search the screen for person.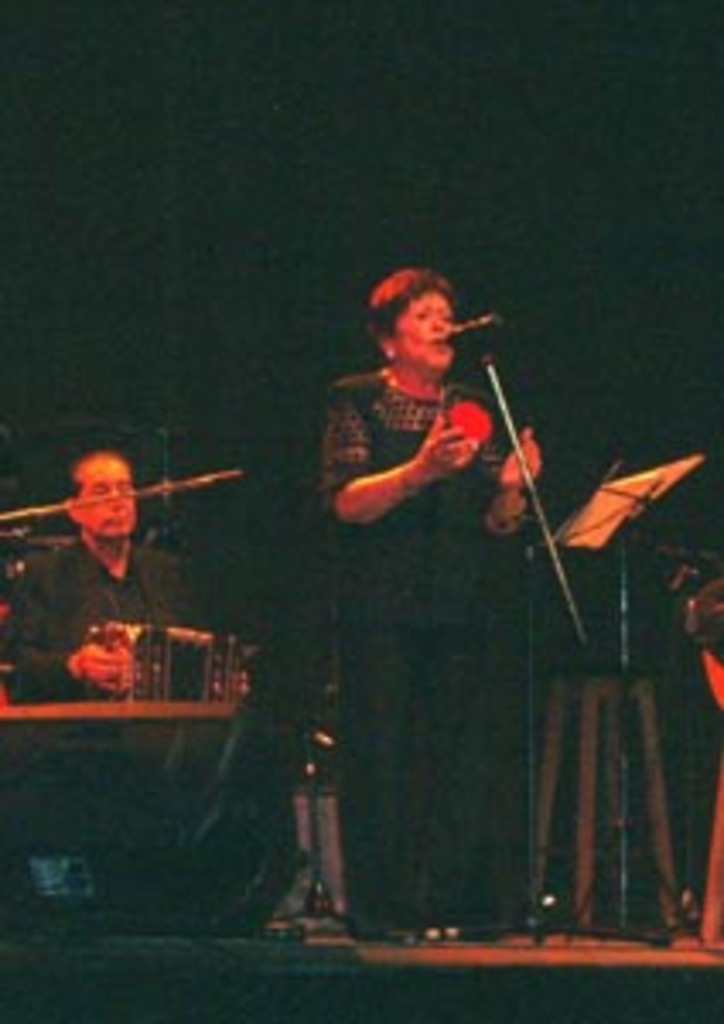
Found at <box>321,263,540,928</box>.
